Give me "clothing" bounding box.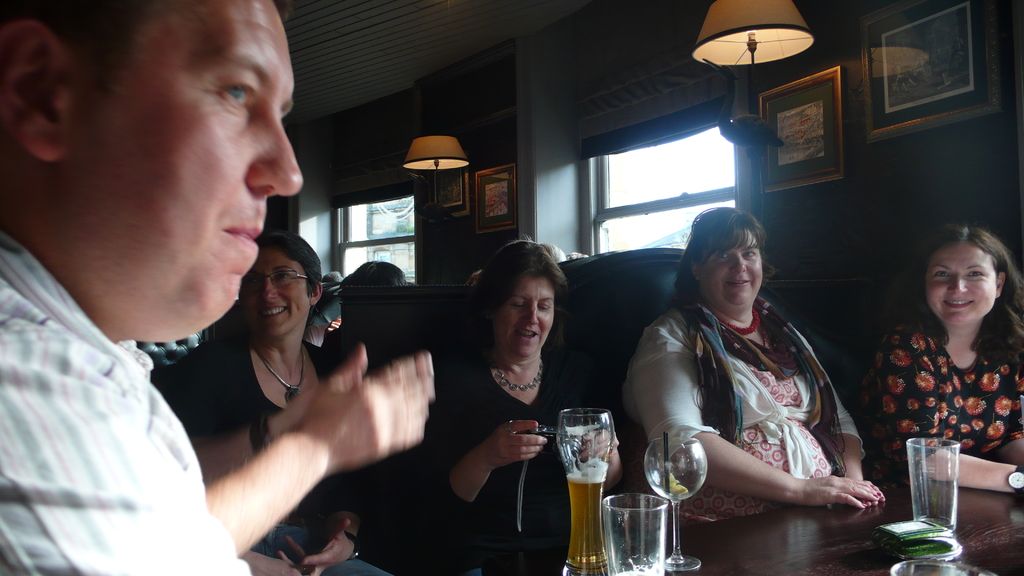
174, 325, 387, 454.
